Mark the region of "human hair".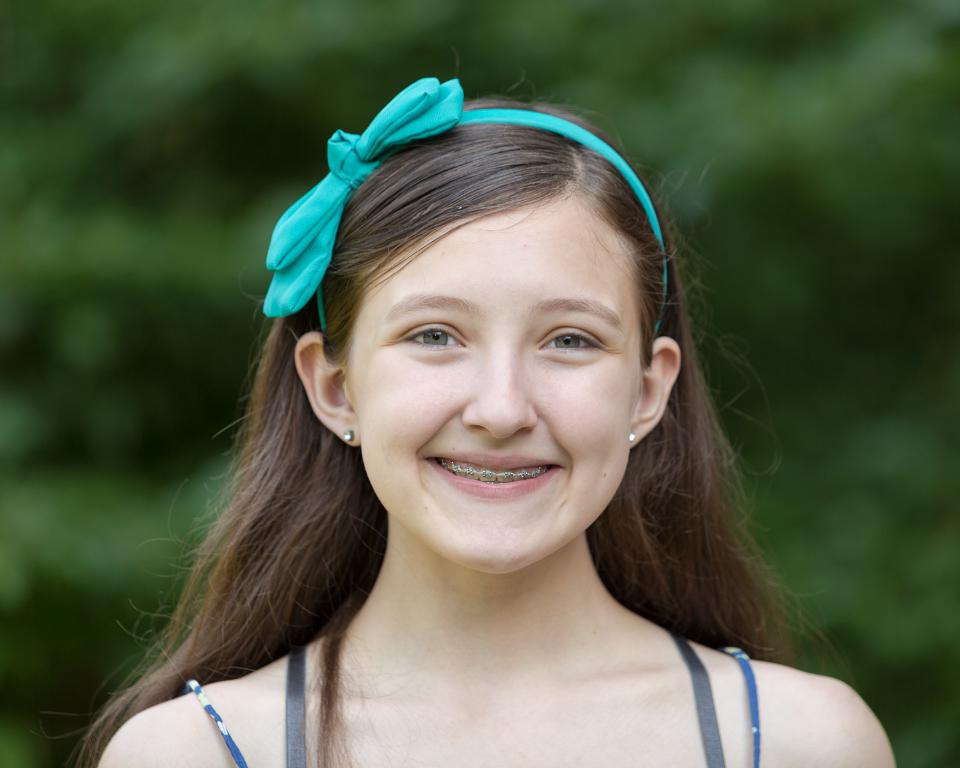
Region: [149,134,803,696].
